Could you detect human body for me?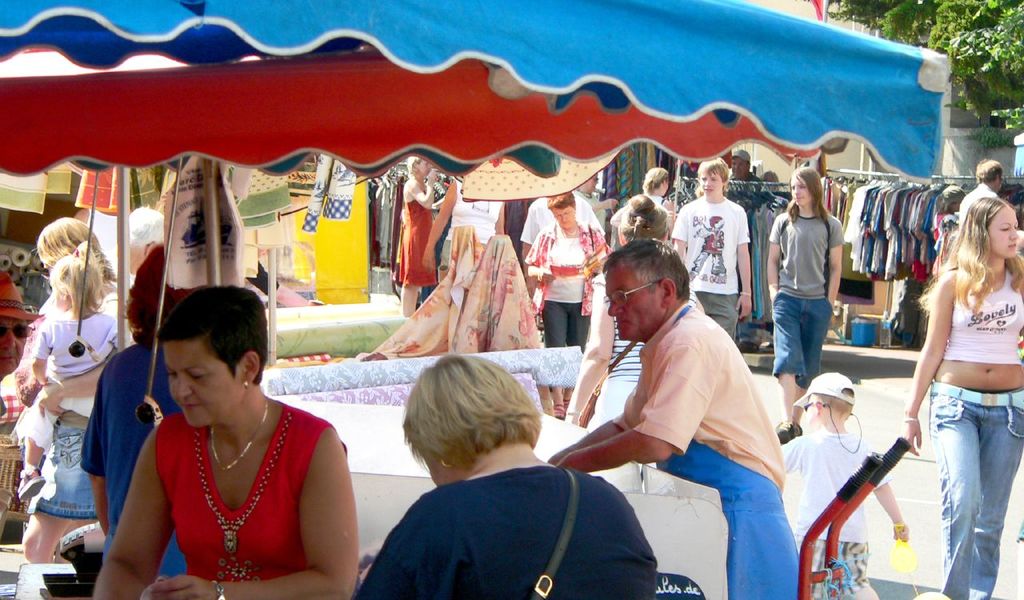
Detection result: 766, 214, 846, 446.
